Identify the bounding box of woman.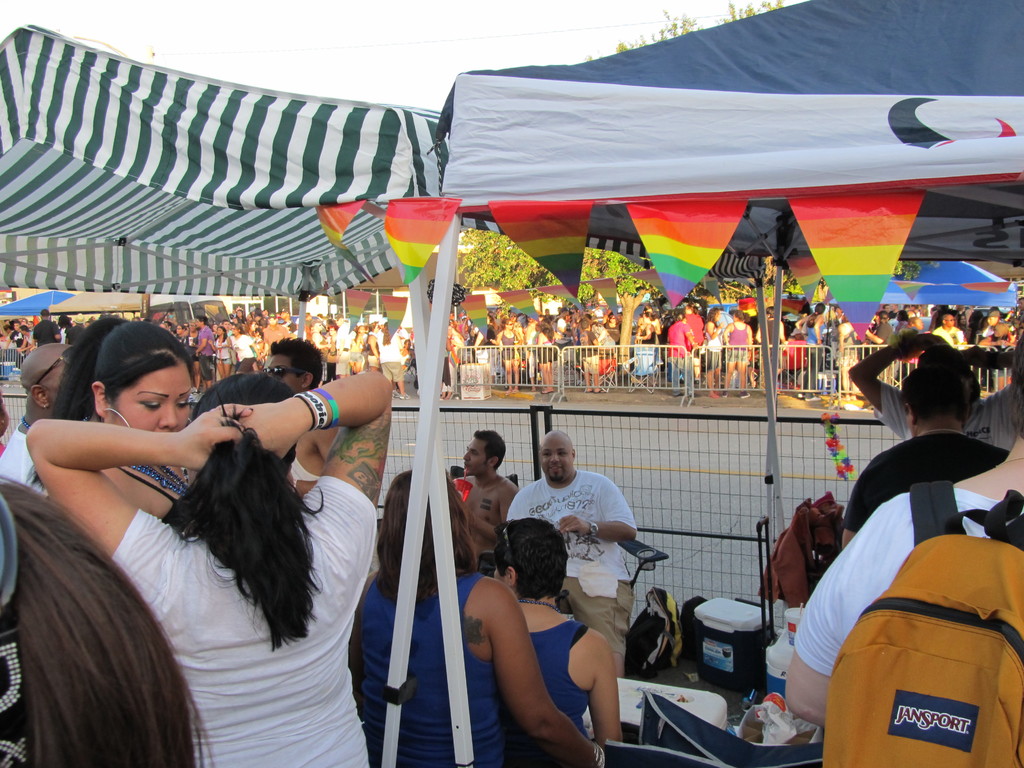
box=[865, 307, 891, 353].
